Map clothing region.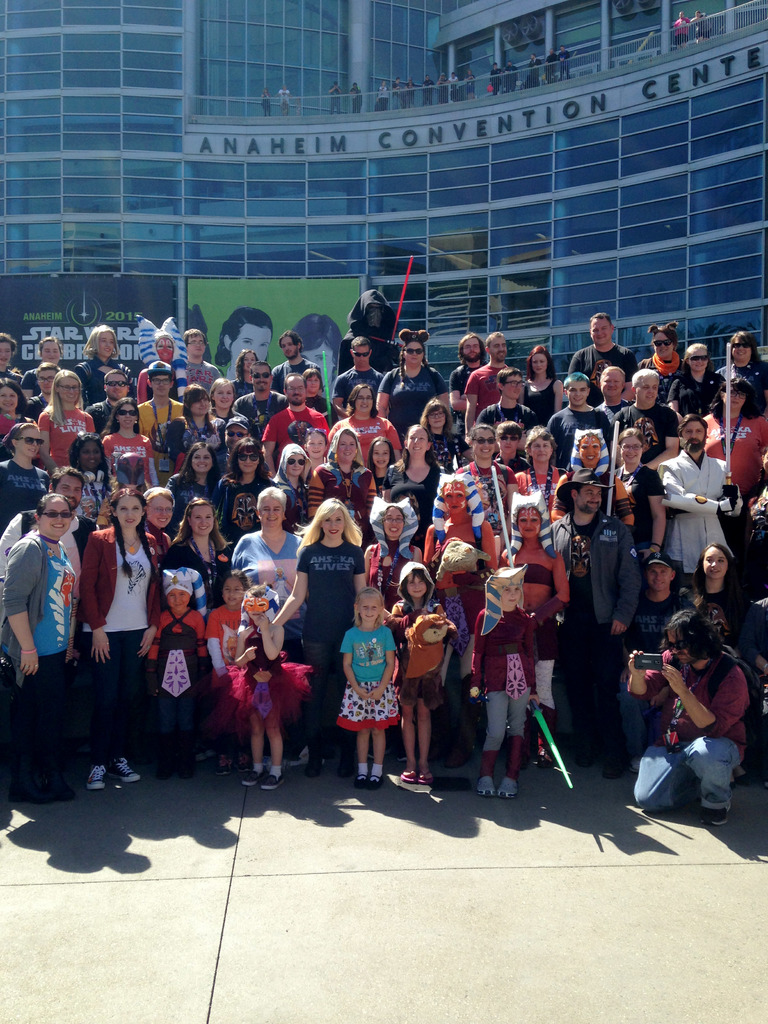
Mapped to {"left": 141, "top": 403, "right": 181, "bottom": 426}.
